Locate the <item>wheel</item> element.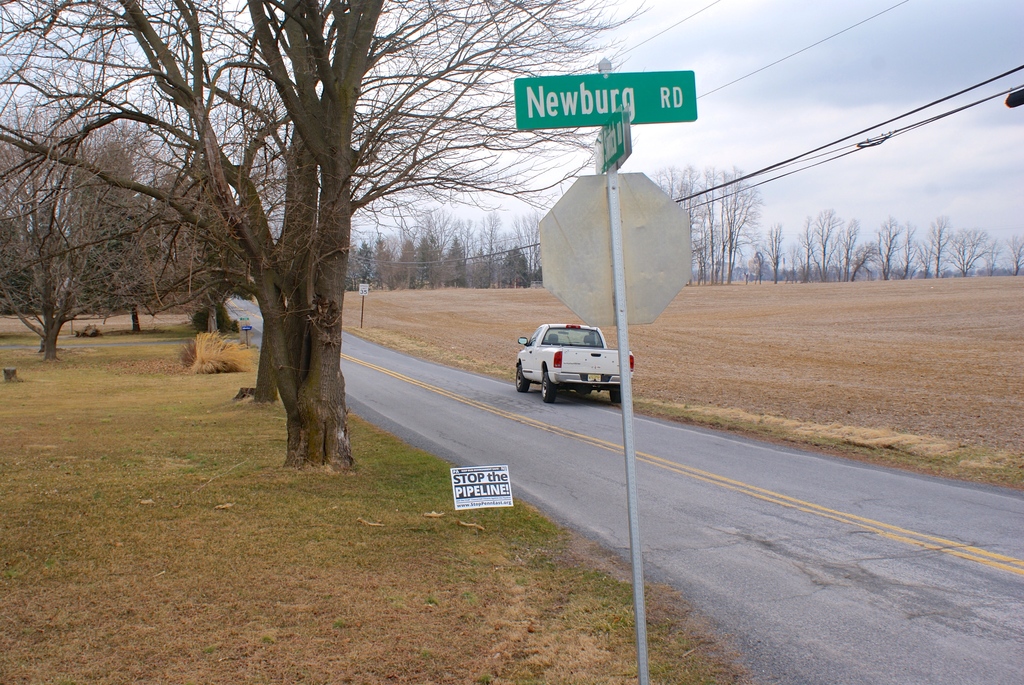
Element bbox: bbox(609, 387, 623, 402).
